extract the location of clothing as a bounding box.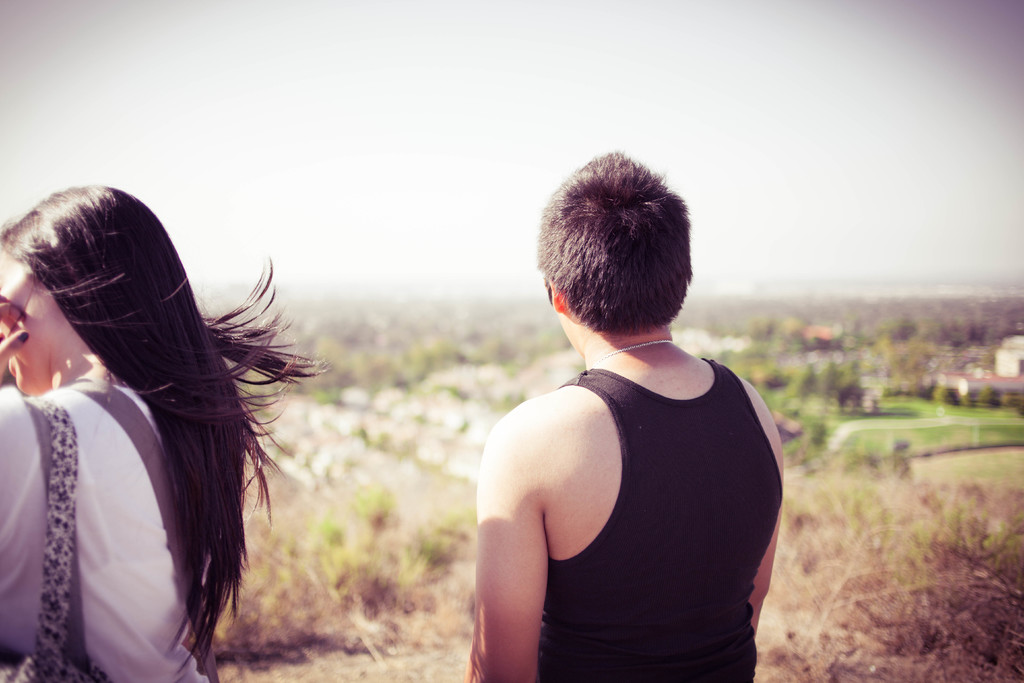
select_region(8, 325, 204, 673).
